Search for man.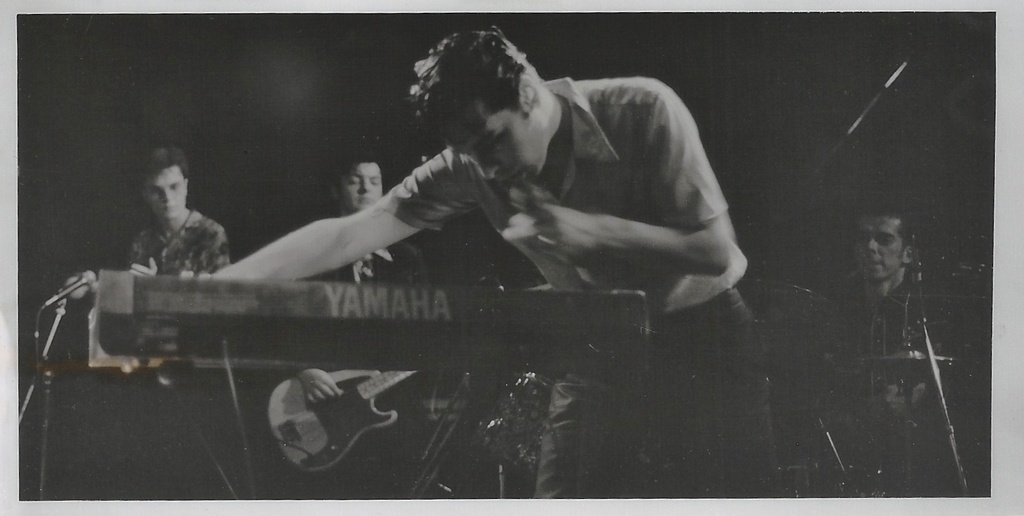
Found at bbox=[119, 145, 236, 496].
